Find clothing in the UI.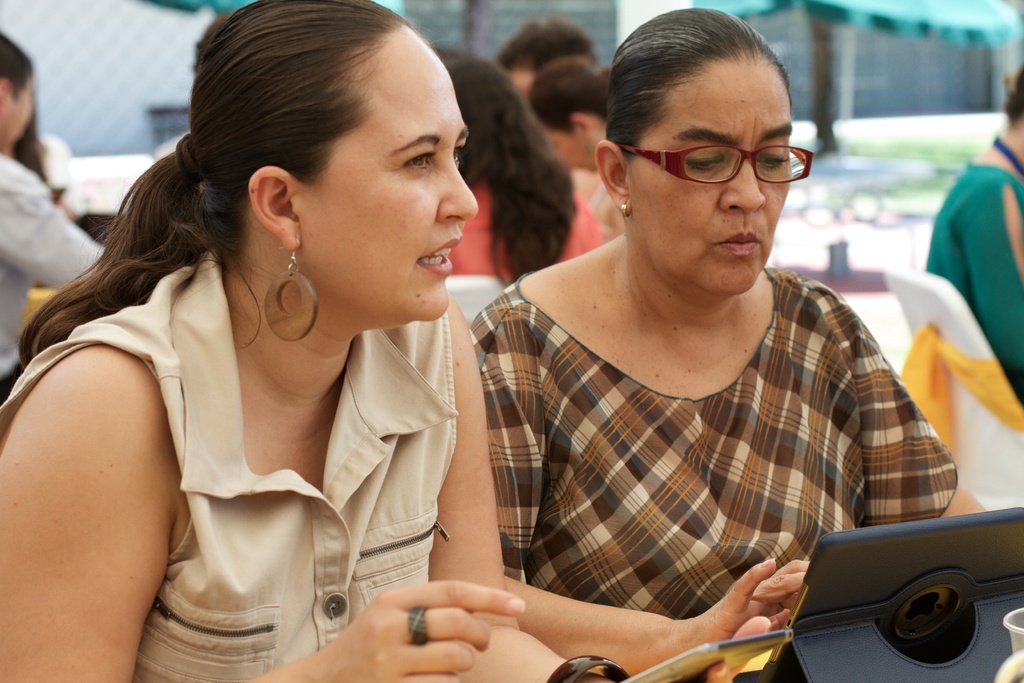
UI element at crop(465, 234, 941, 650).
